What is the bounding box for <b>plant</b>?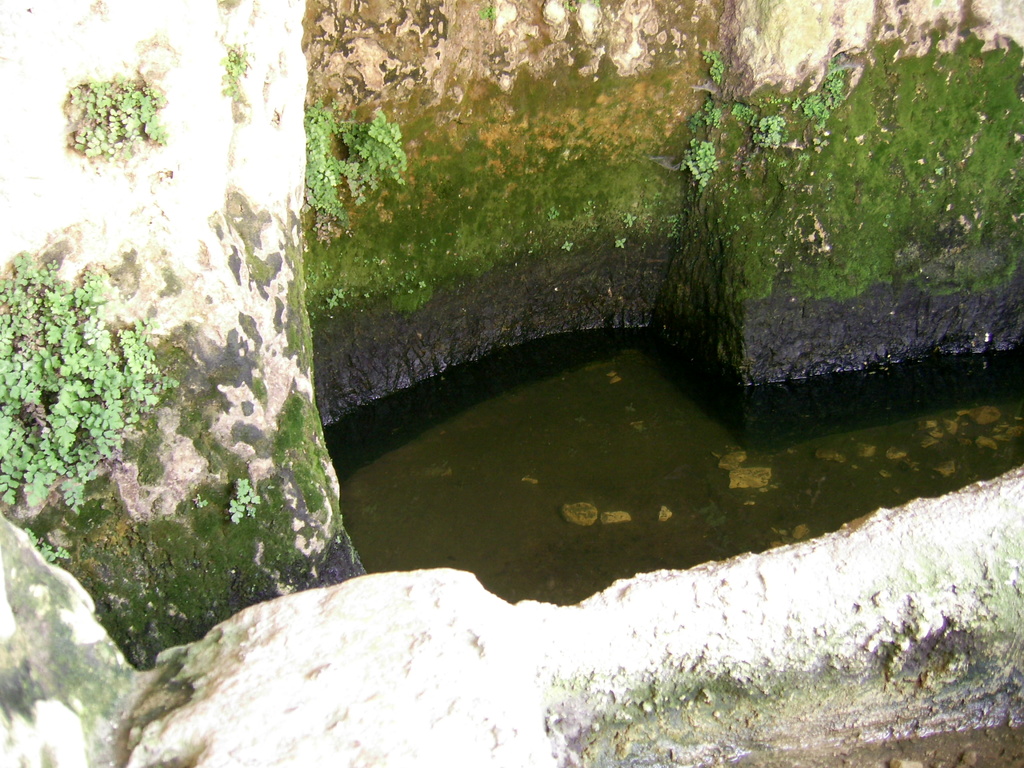
(750, 106, 785, 157).
